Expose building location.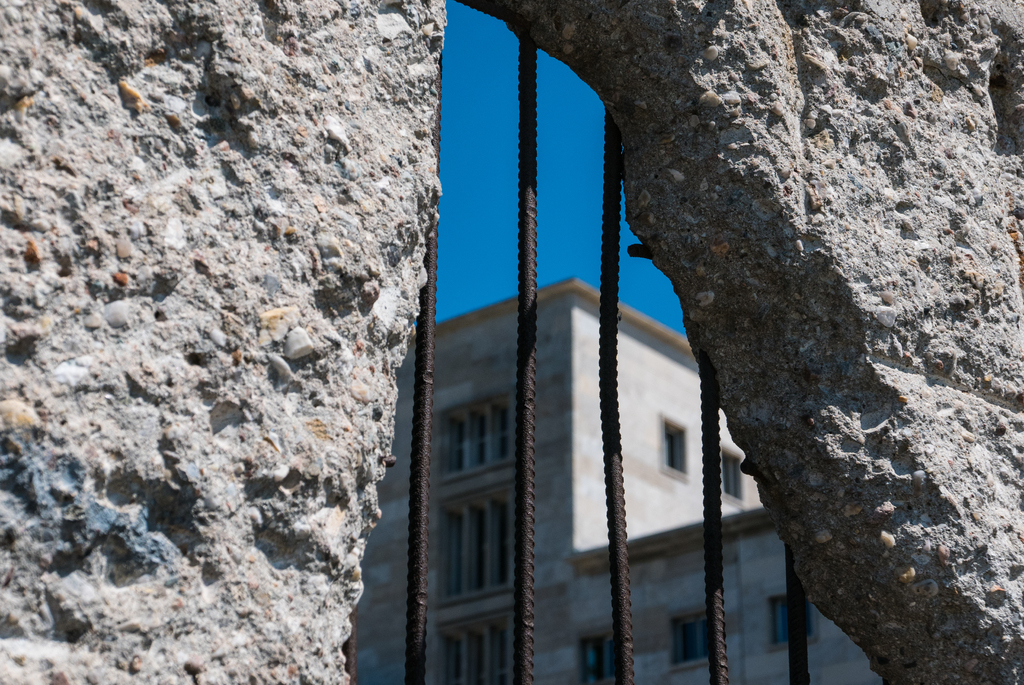
Exposed at rect(356, 268, 872, 680).
